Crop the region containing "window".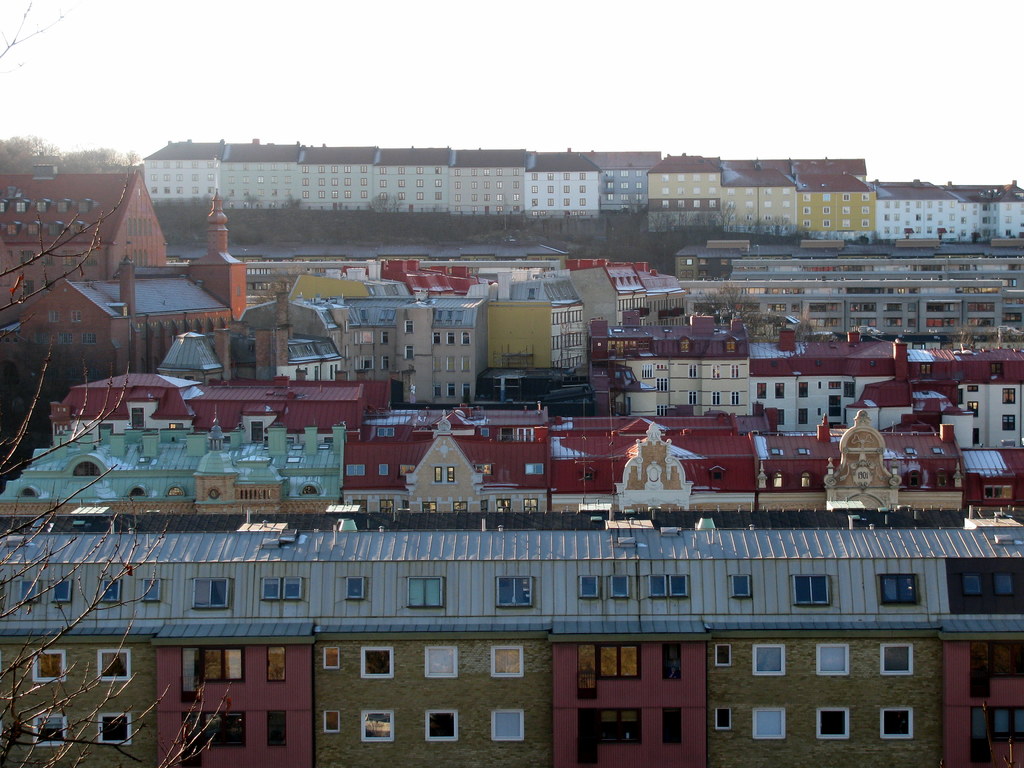
Crop region: crop(433, 358, 438, 372).
